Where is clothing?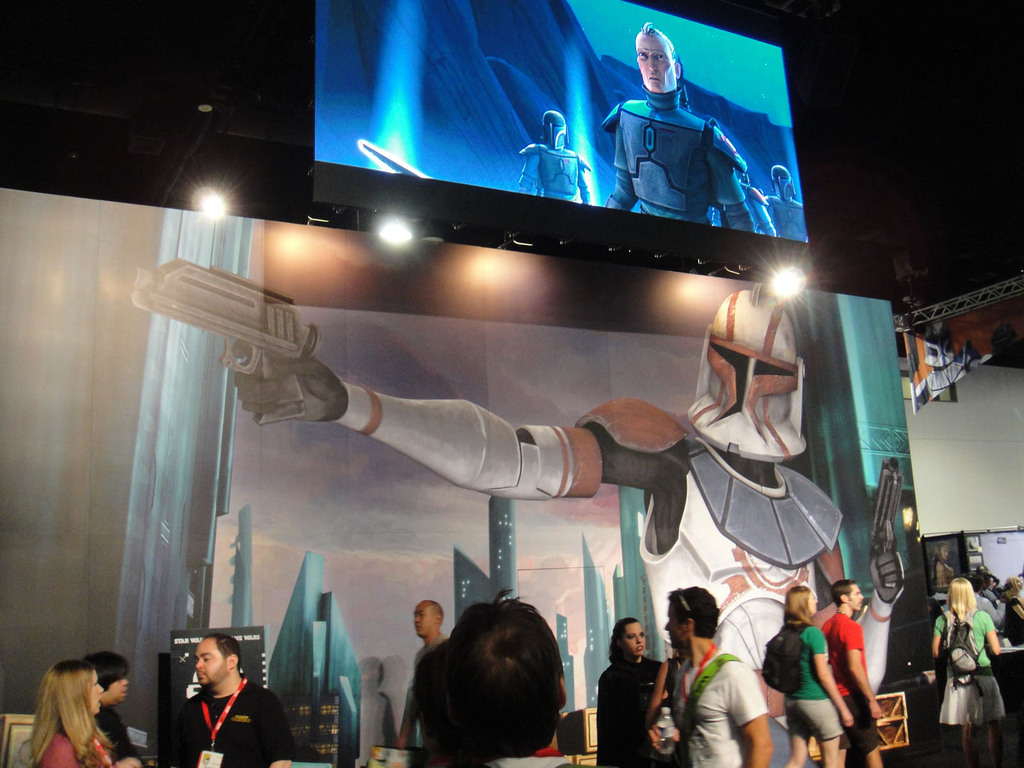
x1=928, y1=598, x2=1004, y2=728.
